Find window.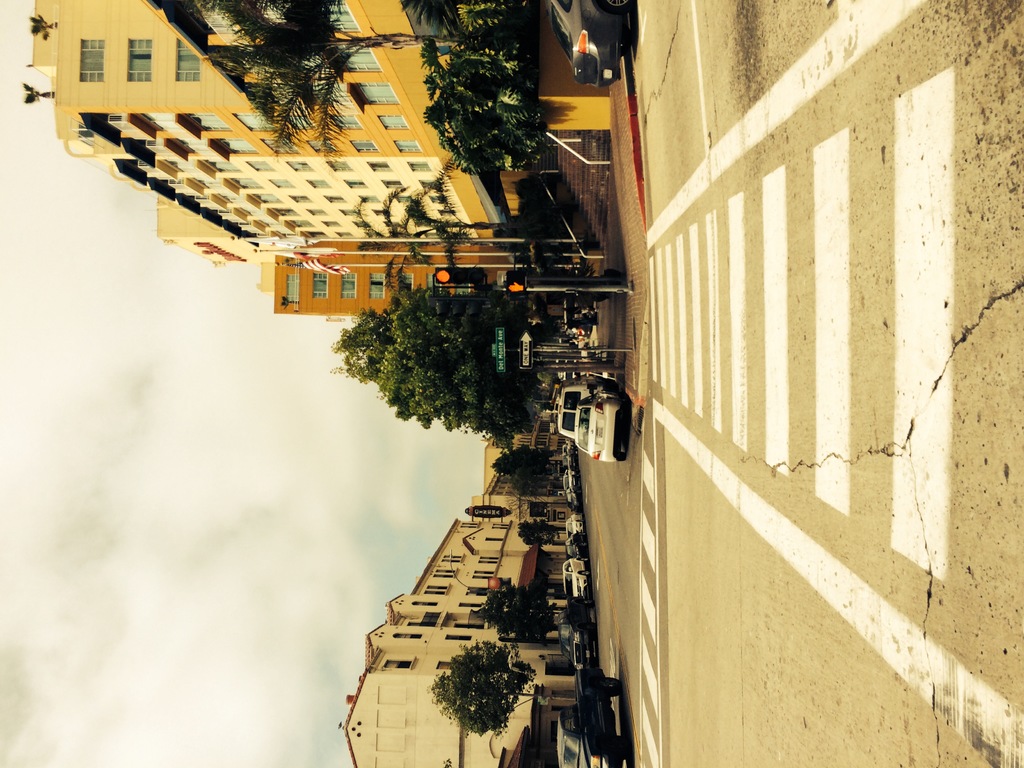
(x1=257, y1=193, x2=283, y2=205).
